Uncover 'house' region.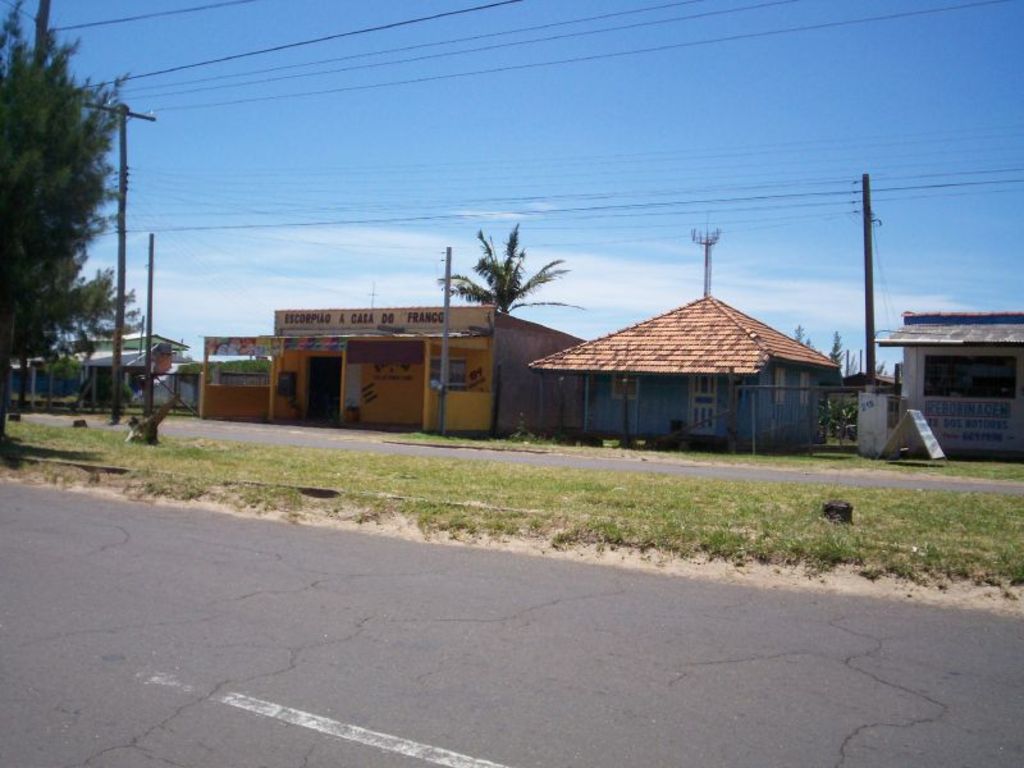
Uncovered: 524/271/859/451.
